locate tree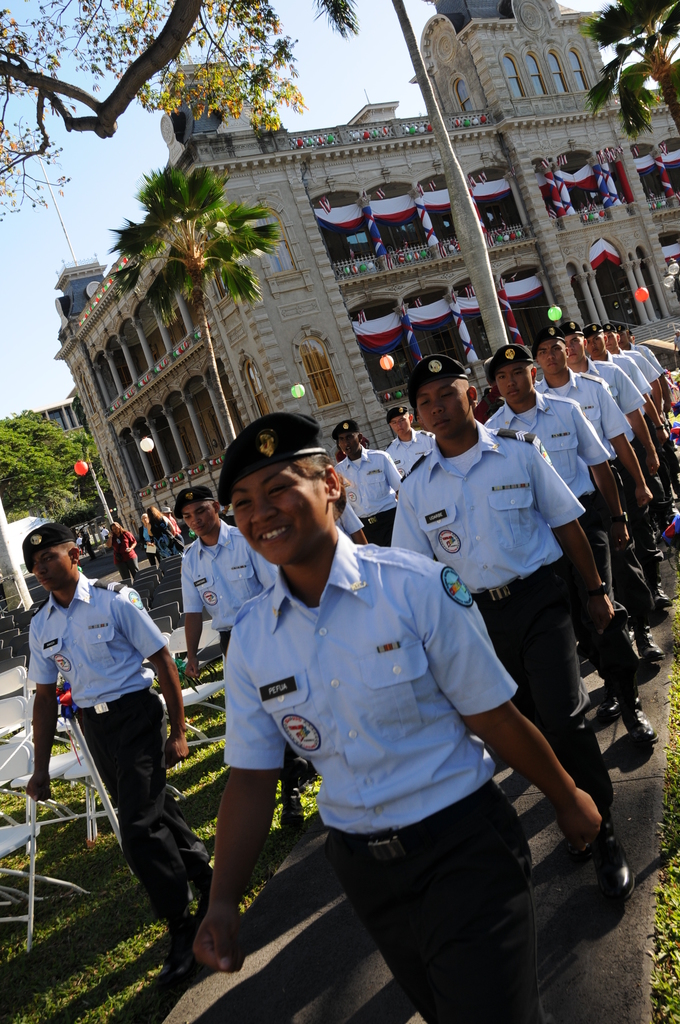
box=[581, 0, 679, 141]
